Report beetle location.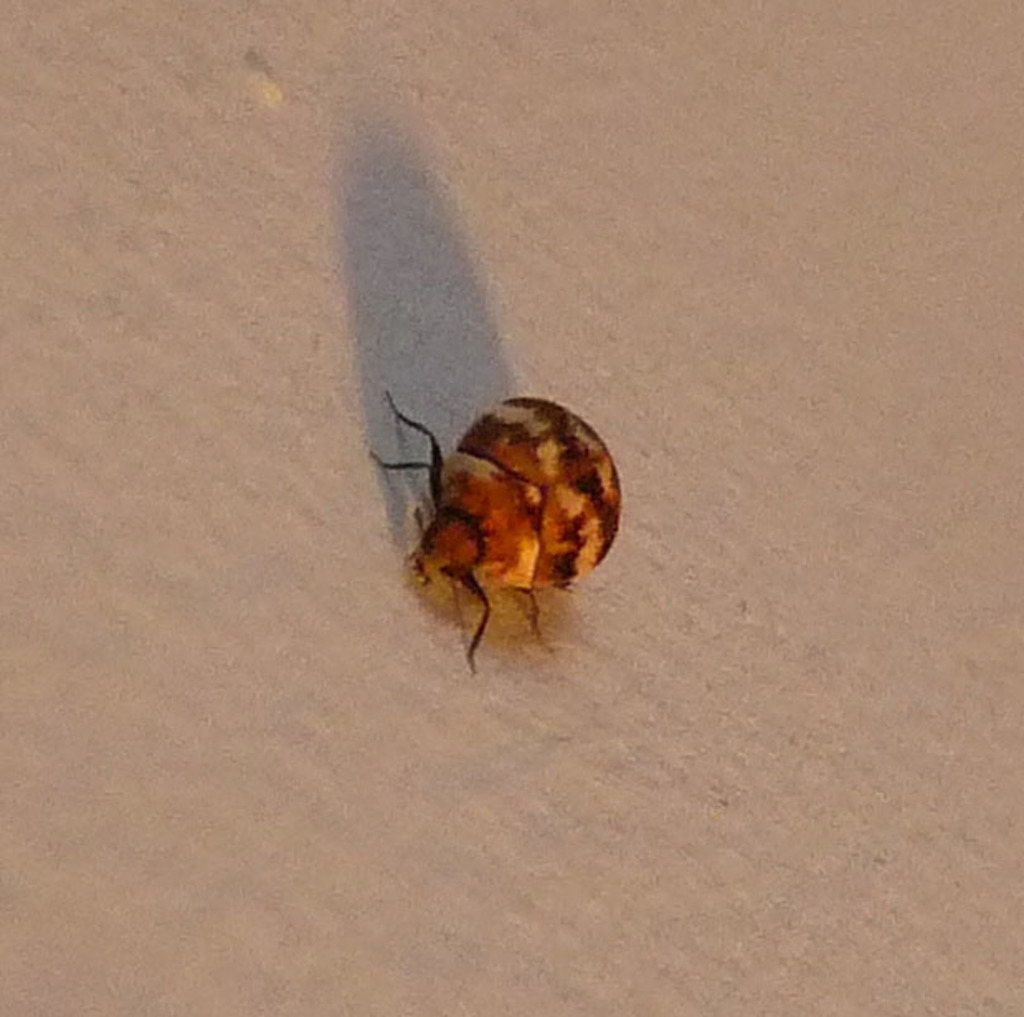
Report: box=[385, 362, 626, 662].
